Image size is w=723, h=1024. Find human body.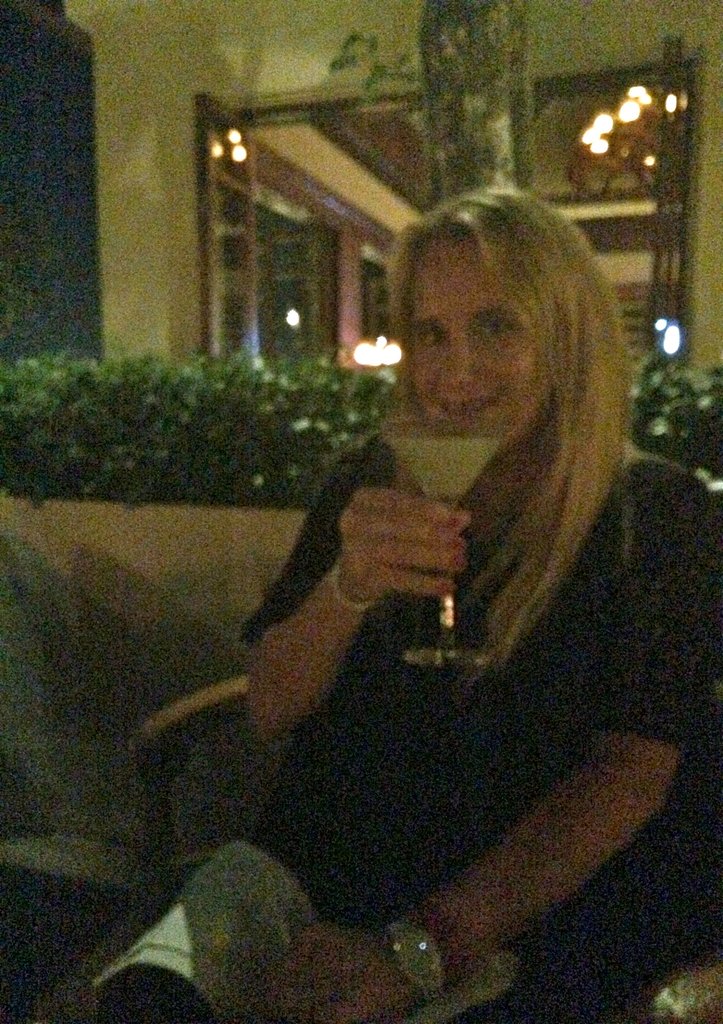
detection(129, 124, 671, 988).
